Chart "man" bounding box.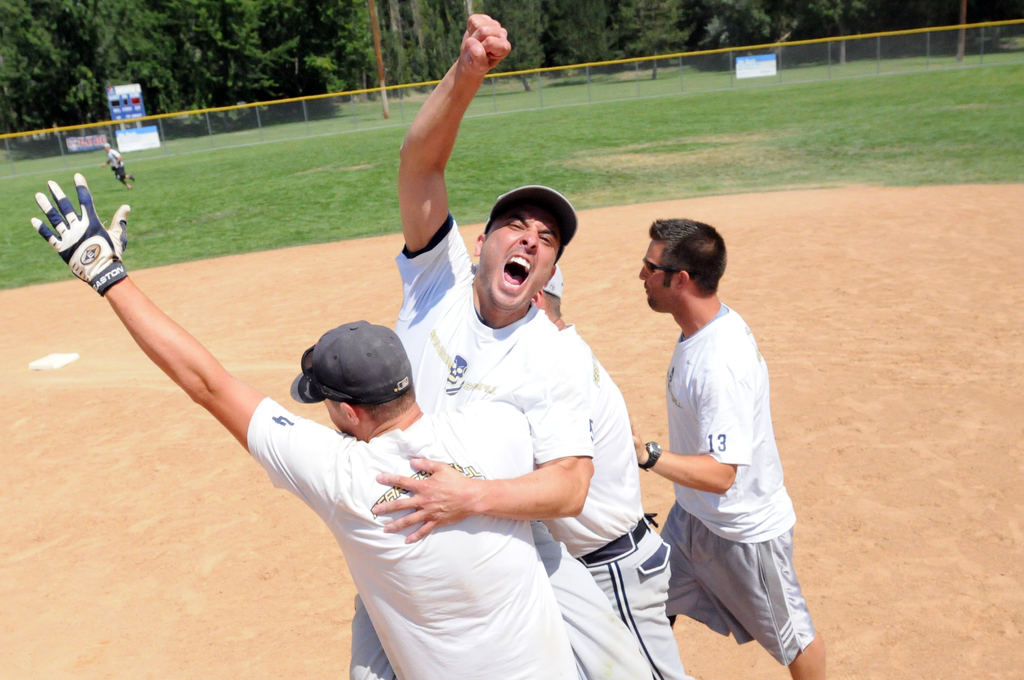
Charted: <region>28, 173, 588, 679</region>.
